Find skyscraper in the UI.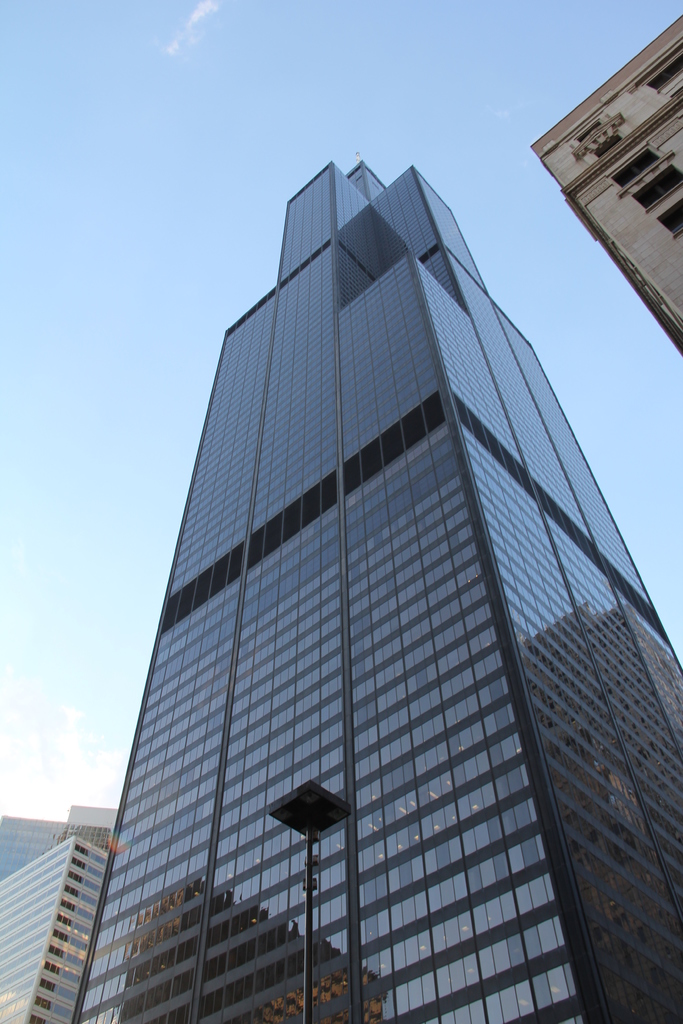
UI element at (47, 147, 681, 1018).
